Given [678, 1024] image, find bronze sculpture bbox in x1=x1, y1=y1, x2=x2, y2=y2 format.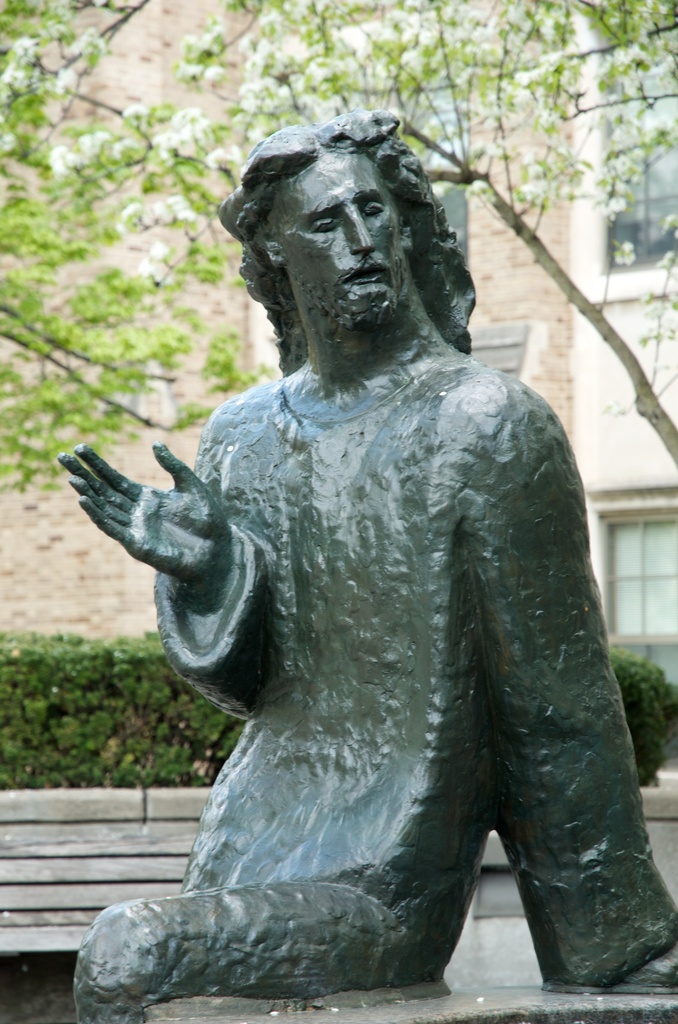
x1=52, y1=107, x2=677, y2=1023.
